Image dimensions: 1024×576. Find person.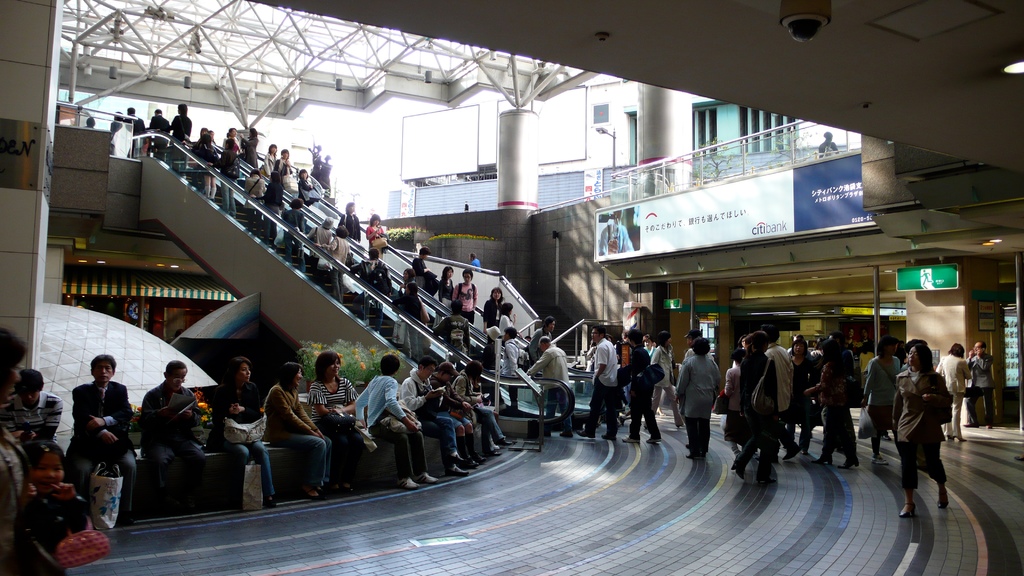
region(502, 324, 518, 409).
